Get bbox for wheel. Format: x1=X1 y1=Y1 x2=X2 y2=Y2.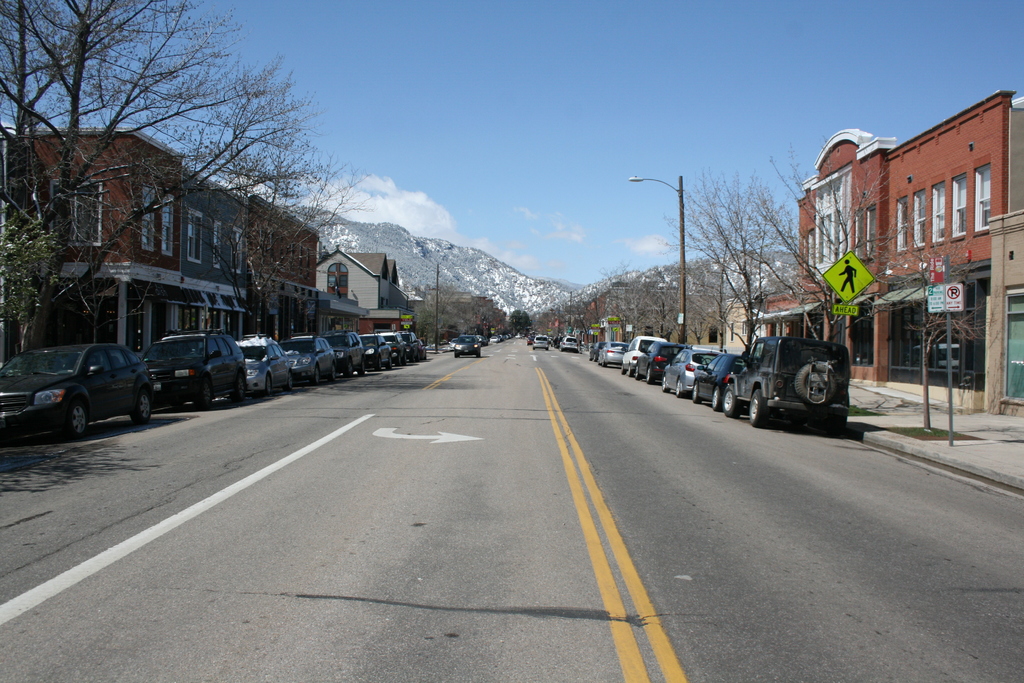
x1=645 y1=365 x2=652 y2=384.
